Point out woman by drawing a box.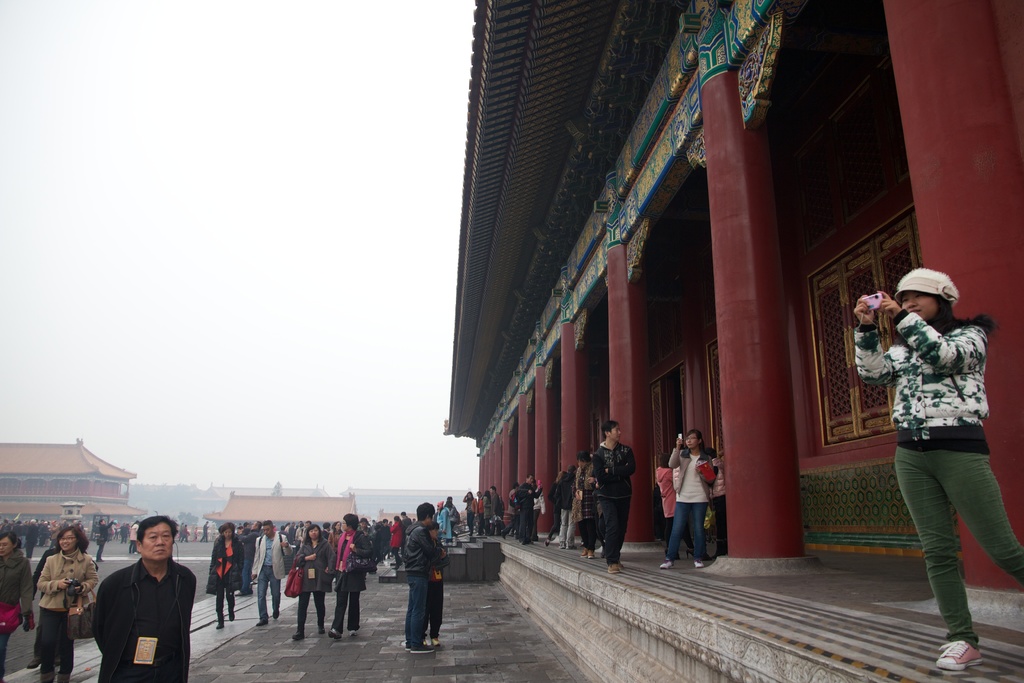
[x1=325, y1=513, x2=376, y2=643].
